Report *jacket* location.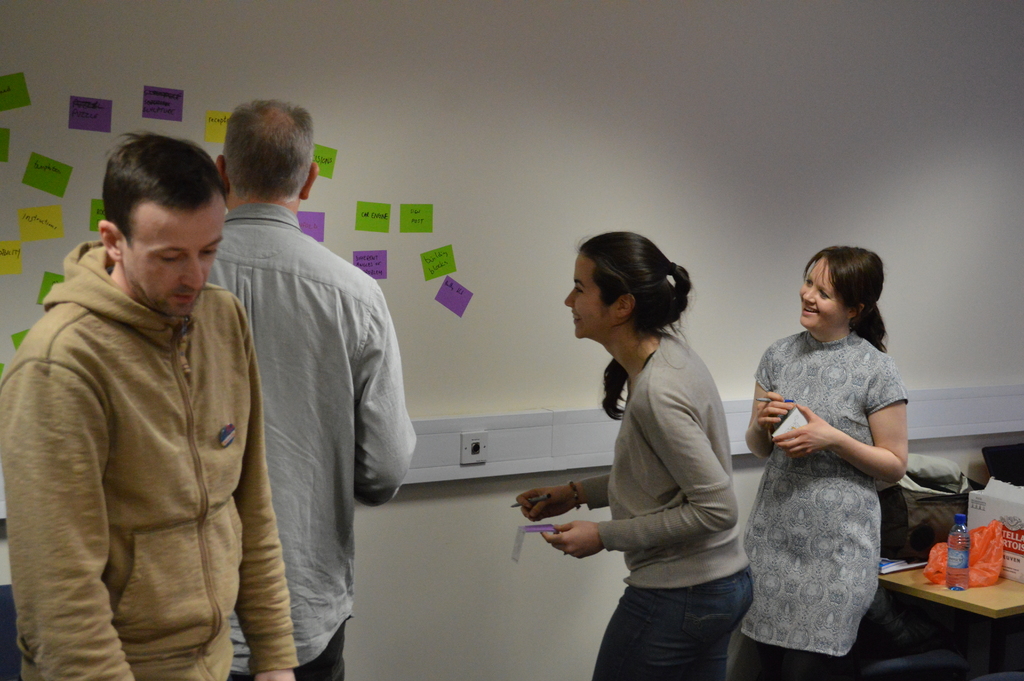
Report: region(0, 232, 298, 680).
